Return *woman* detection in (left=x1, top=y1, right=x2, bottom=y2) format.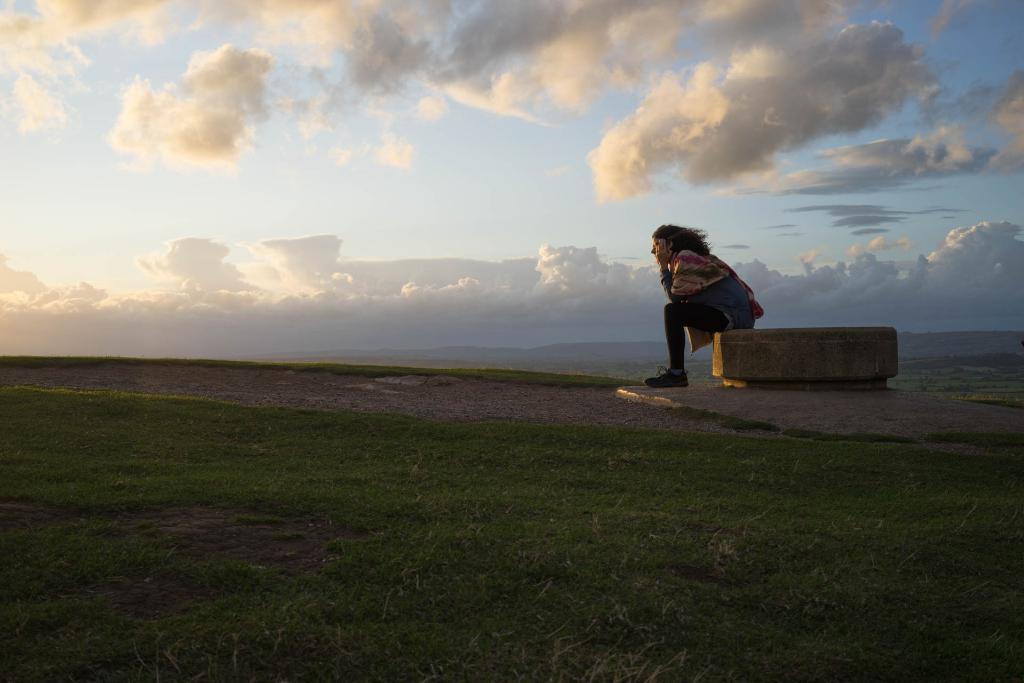
(left=658, top=218, right=772, bottom=390).
